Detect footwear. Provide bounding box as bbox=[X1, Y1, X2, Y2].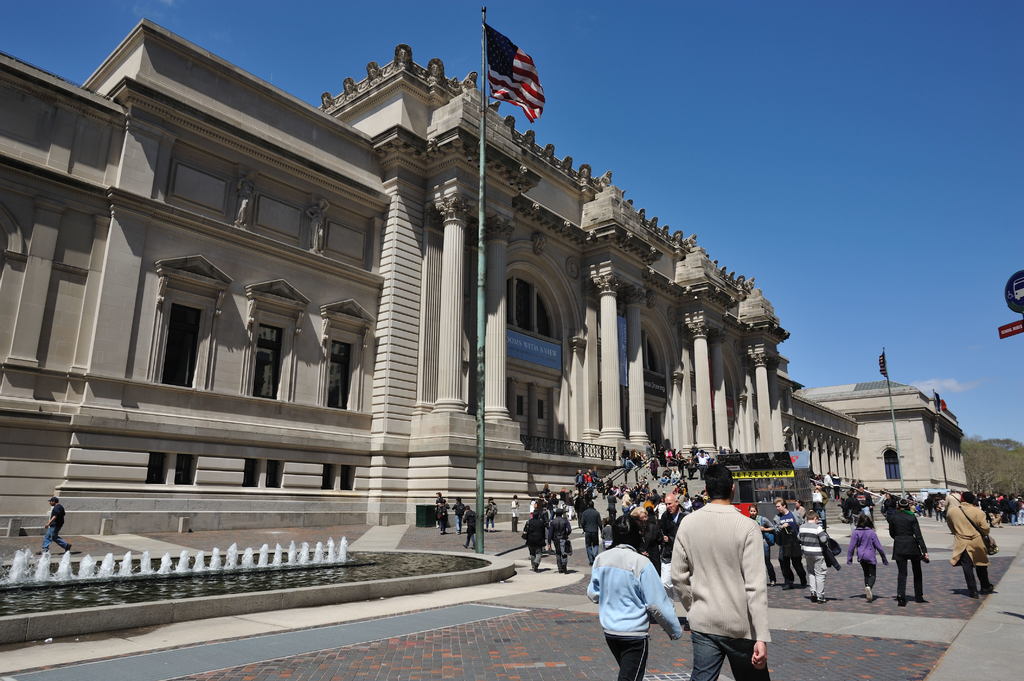
bbox=[801, 576, 808, 587].
